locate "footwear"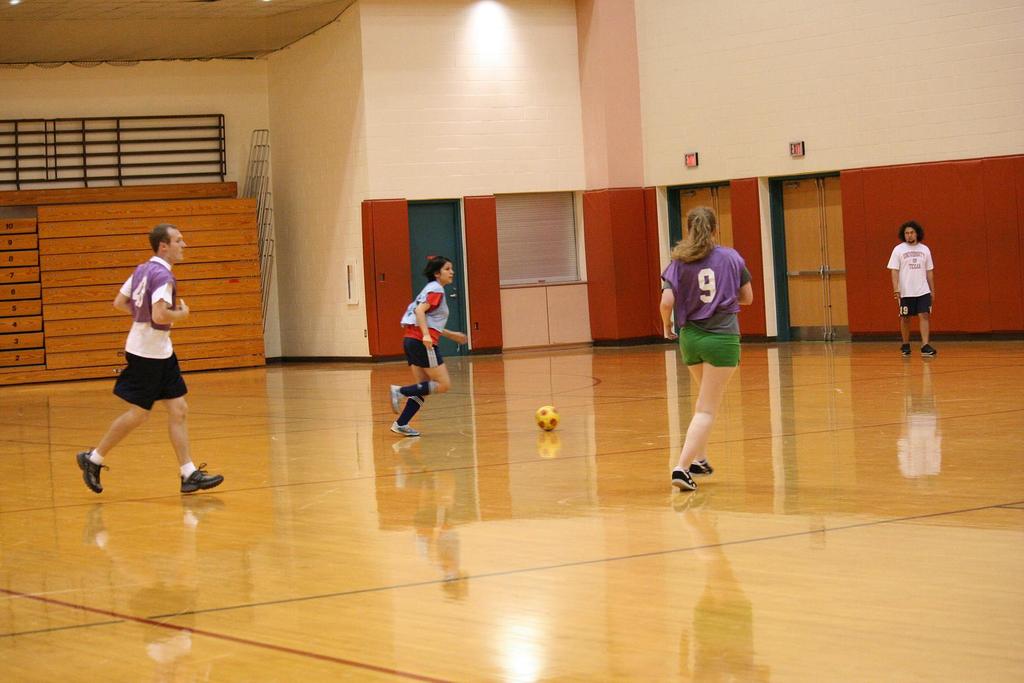
[390, 386, 405, 412]
